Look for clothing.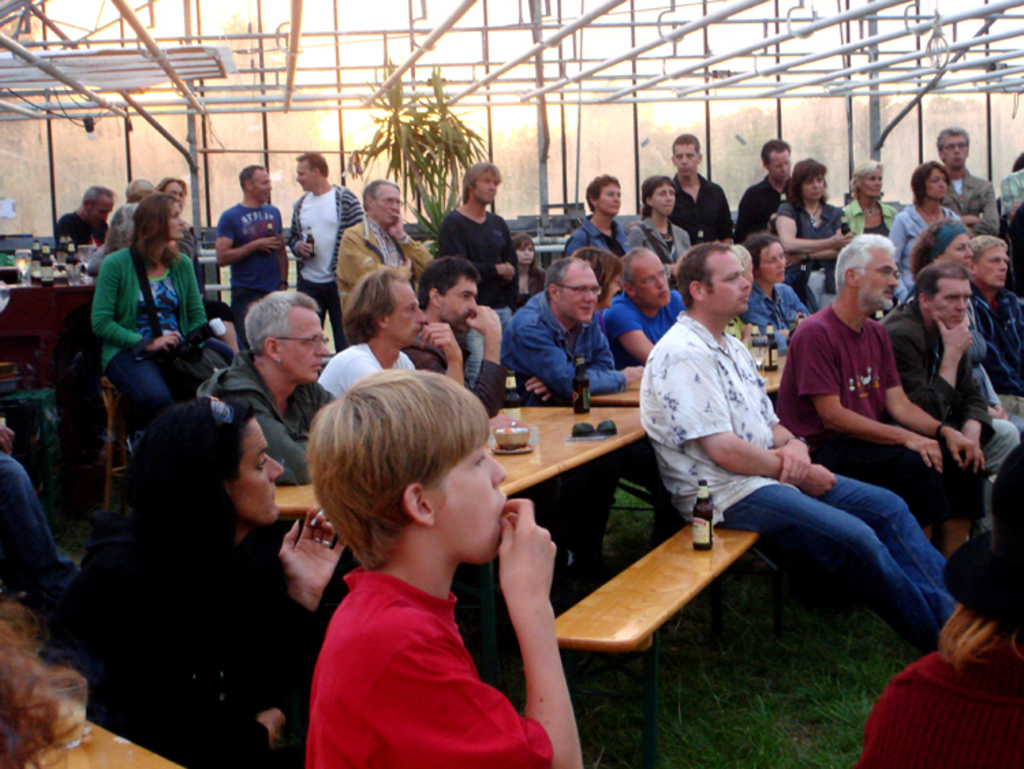
Found: crop(636, 300, 957, 642).
